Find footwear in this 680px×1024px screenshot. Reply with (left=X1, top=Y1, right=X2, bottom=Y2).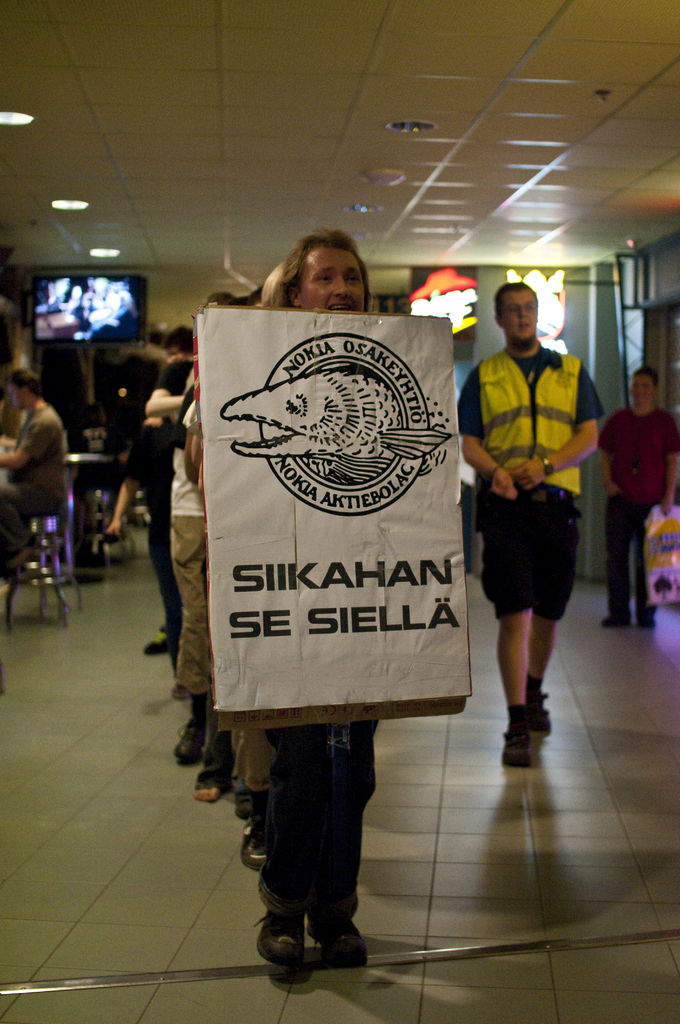
(left=187, top=765, right=224, bottom=807).
